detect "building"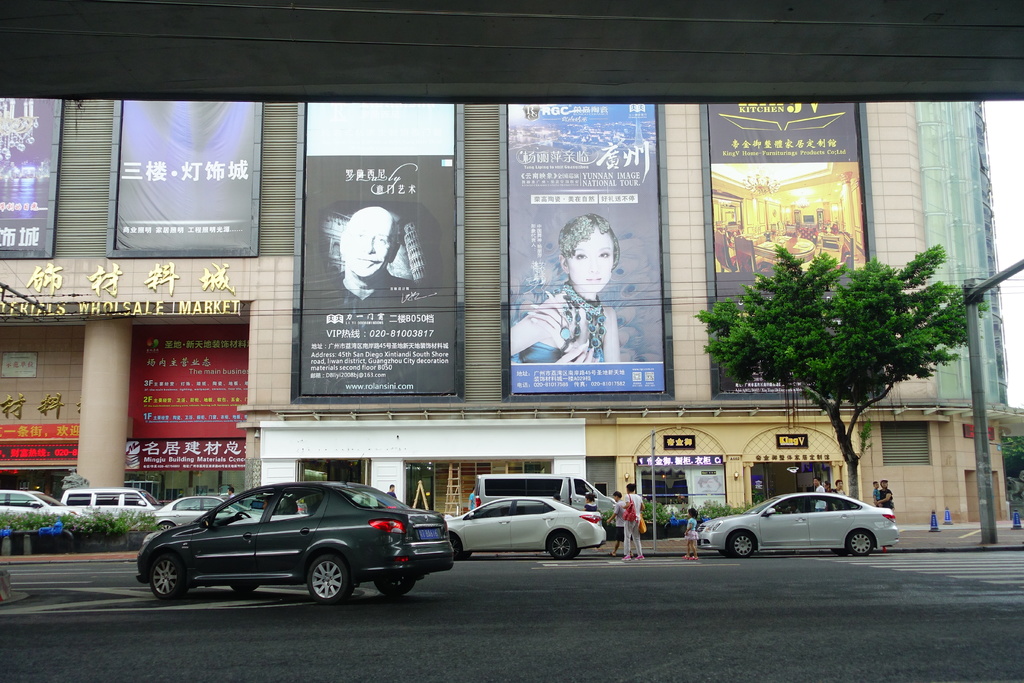
region(0, 99, 1023, 543)
